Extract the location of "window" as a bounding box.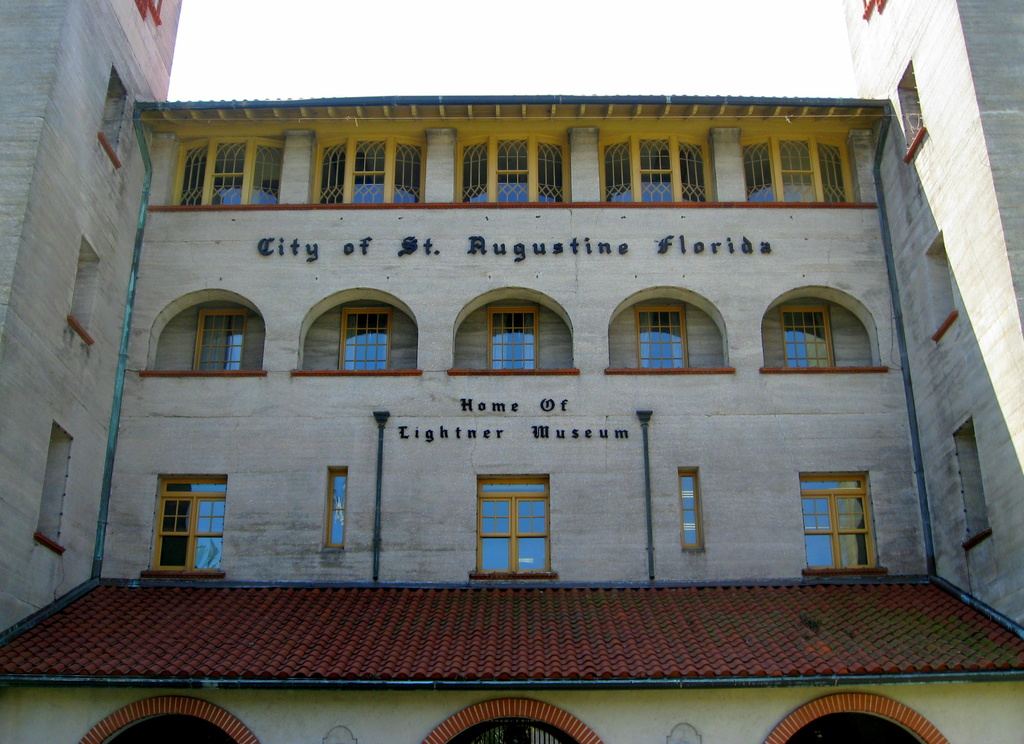
x1=178, y1=130, x2=289, y2=204.
